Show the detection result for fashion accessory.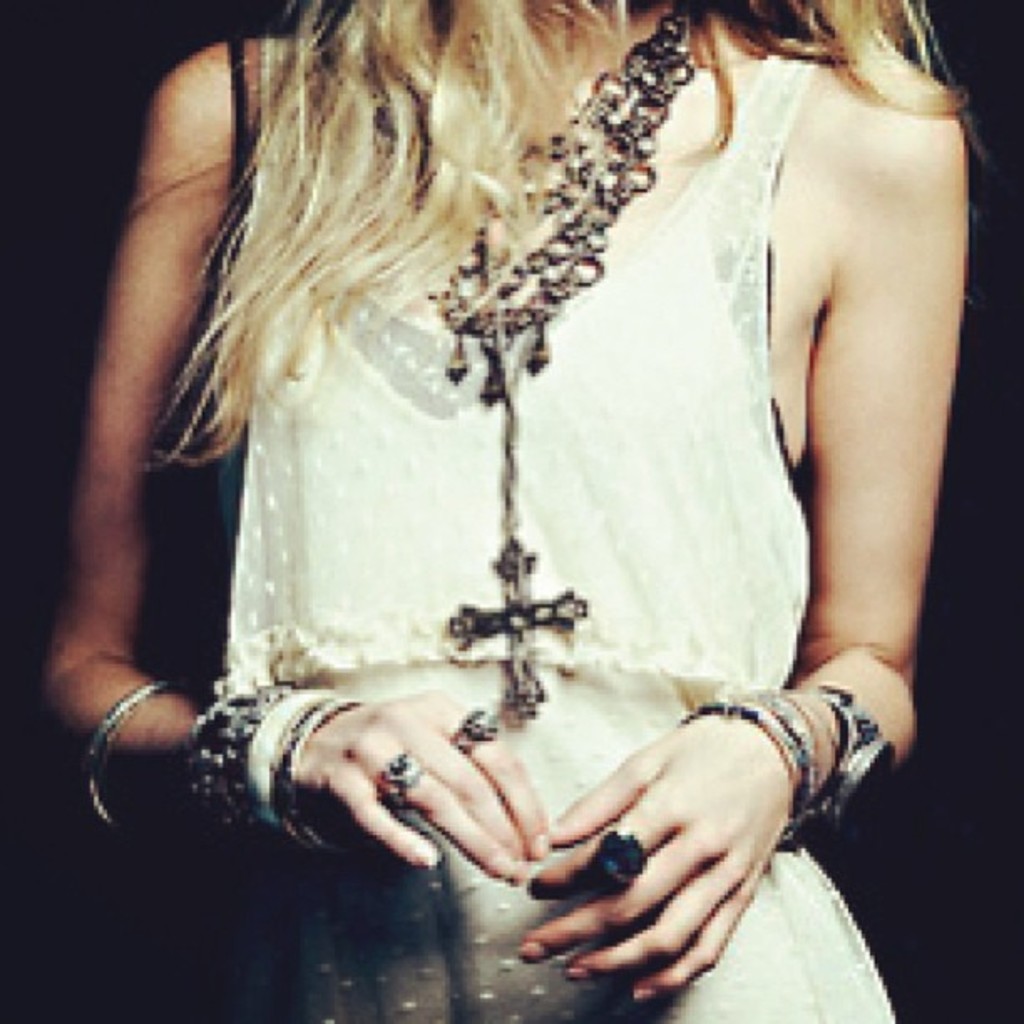
bbox=(679, 683, 899, 827).
